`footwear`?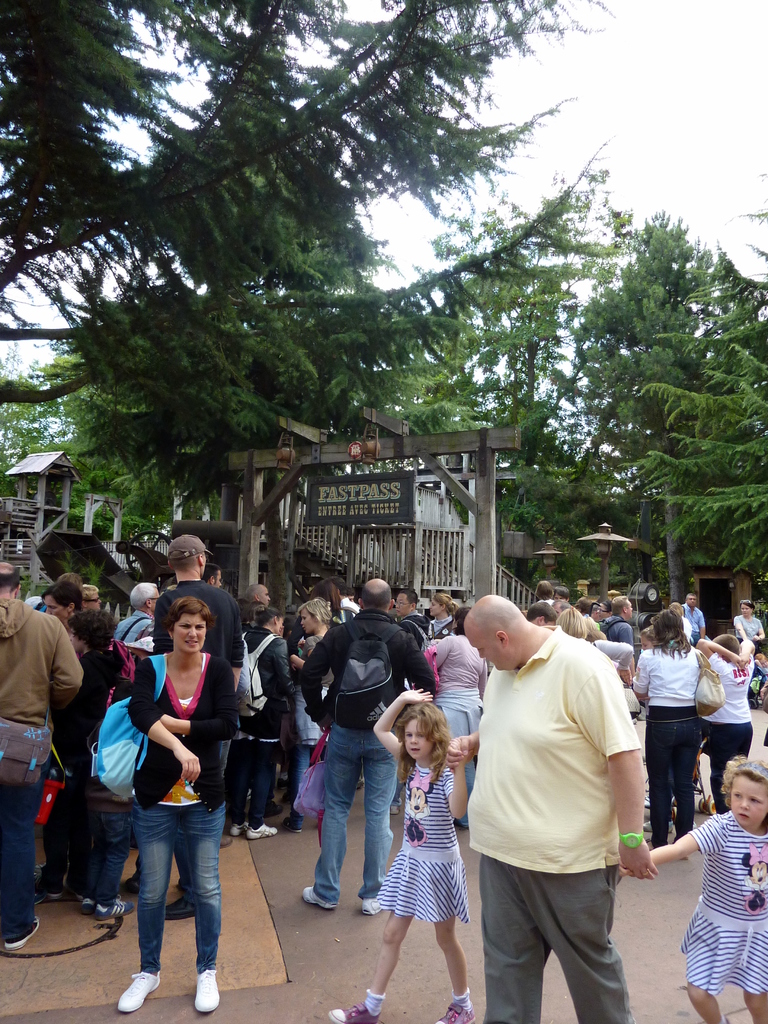
<region>97, 900, 133, 915</region>
